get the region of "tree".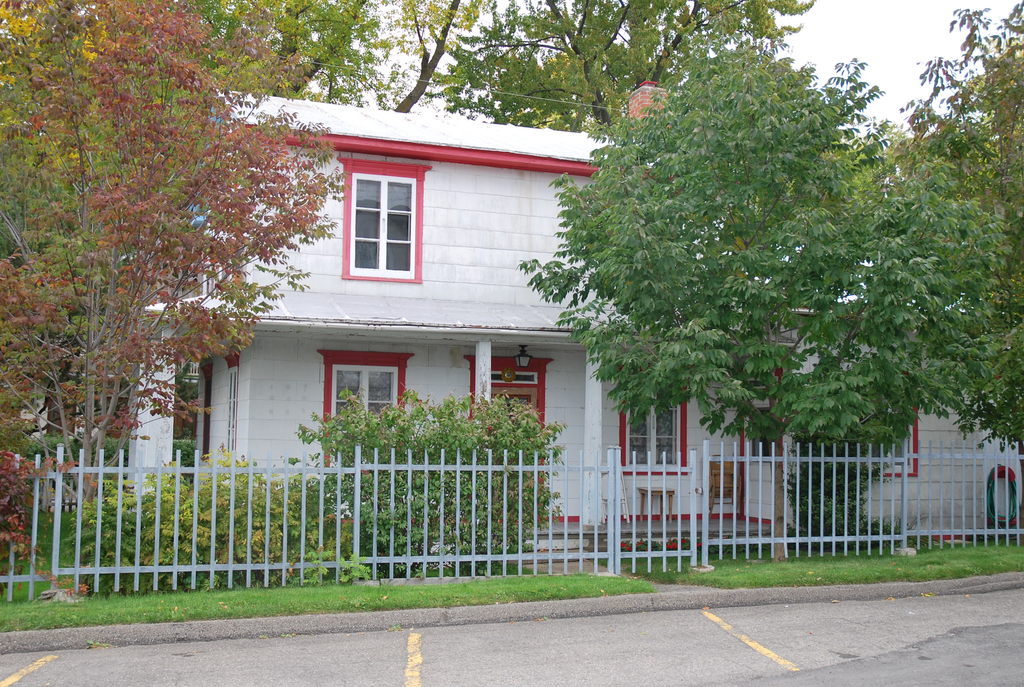
Rect(506, 54, 1015, 566).
